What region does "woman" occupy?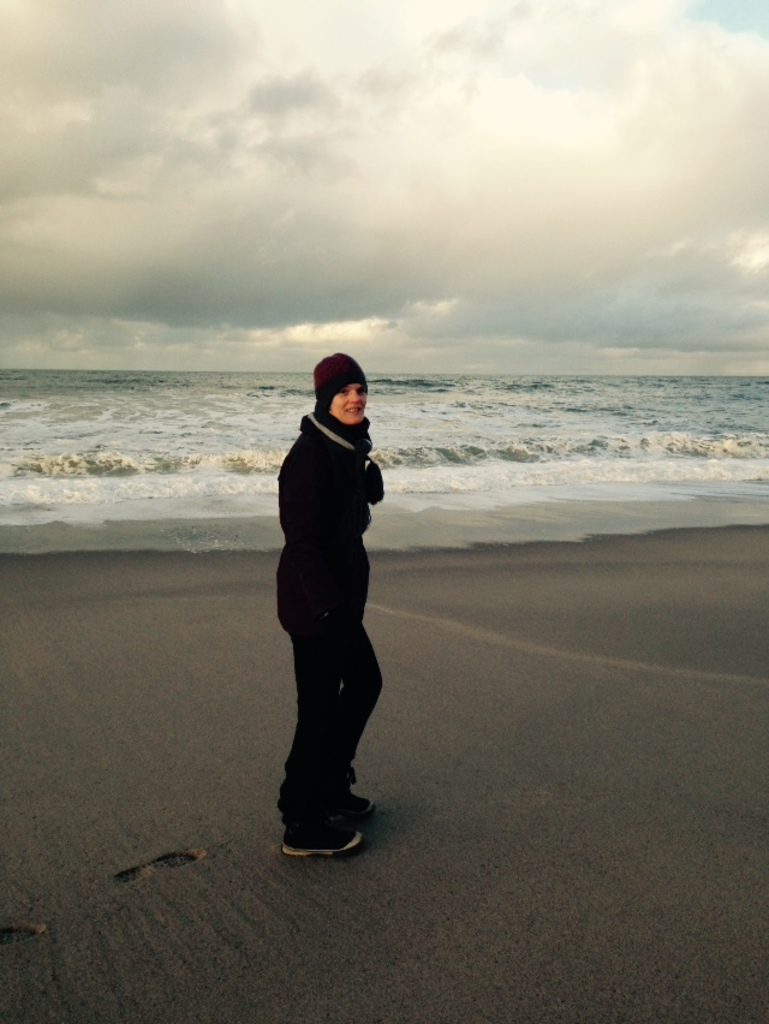
x1=260 y1=346 x2=407 y2=865.
